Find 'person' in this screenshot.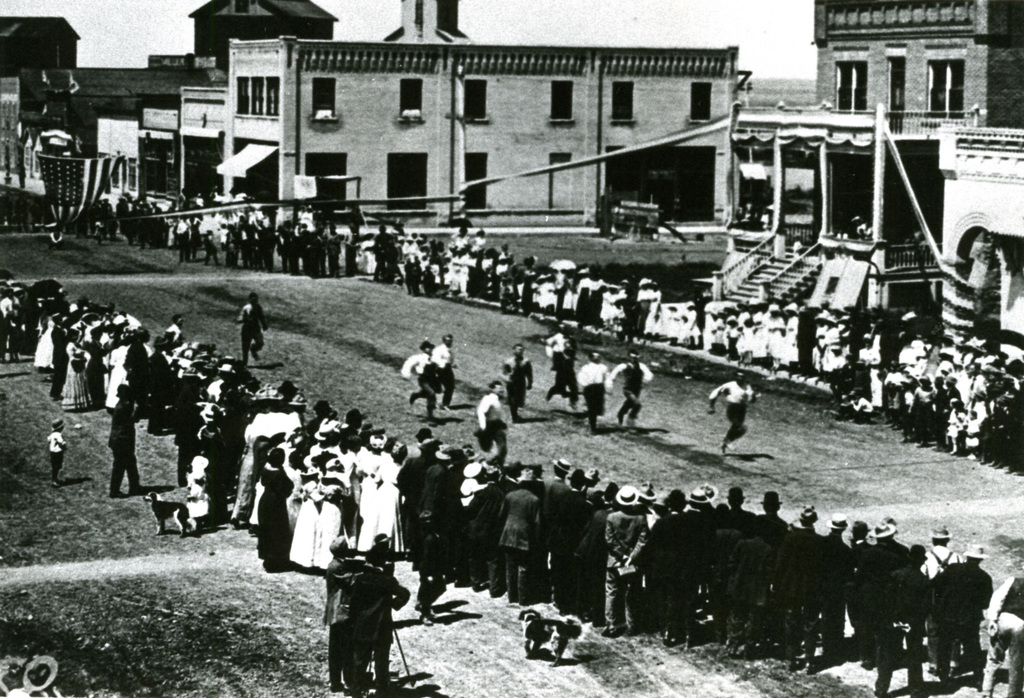
The bounding box for 'person' is select_region(707, 369, 759, 456).
